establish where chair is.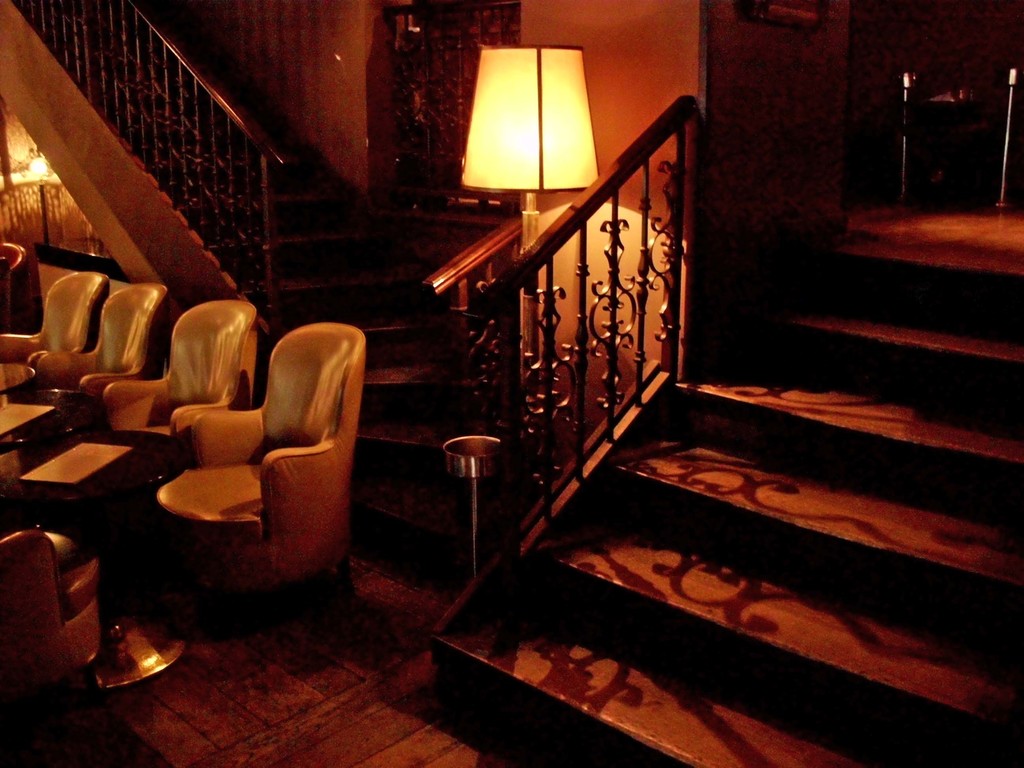
Established at select_region(0, 263, 113, 399).
